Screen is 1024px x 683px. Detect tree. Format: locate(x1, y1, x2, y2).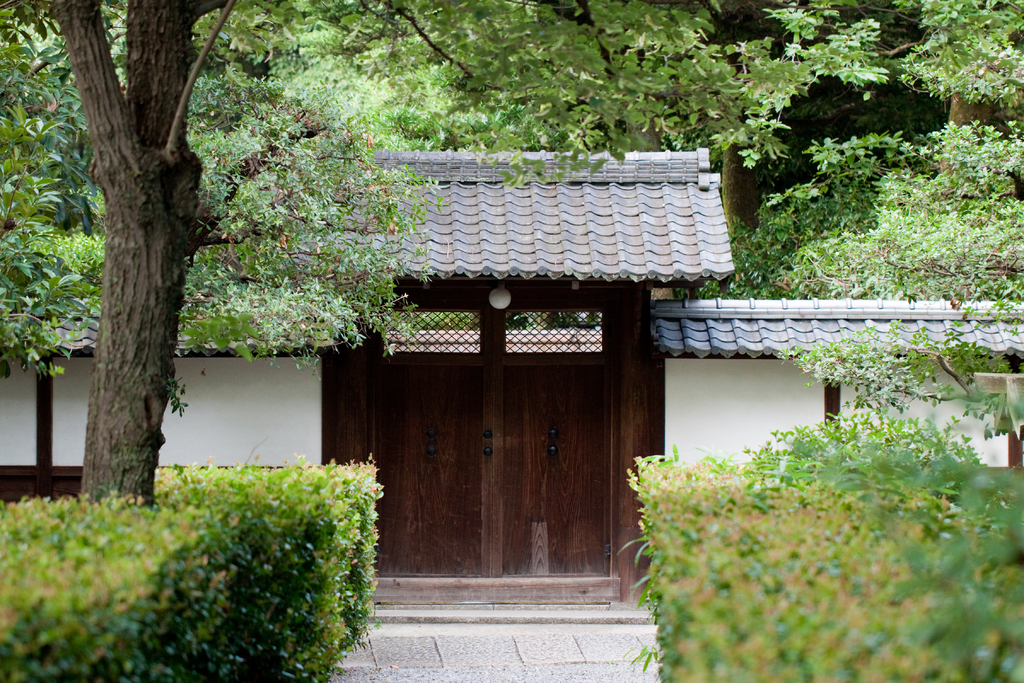
locate(0, 0, 1023, 510).
